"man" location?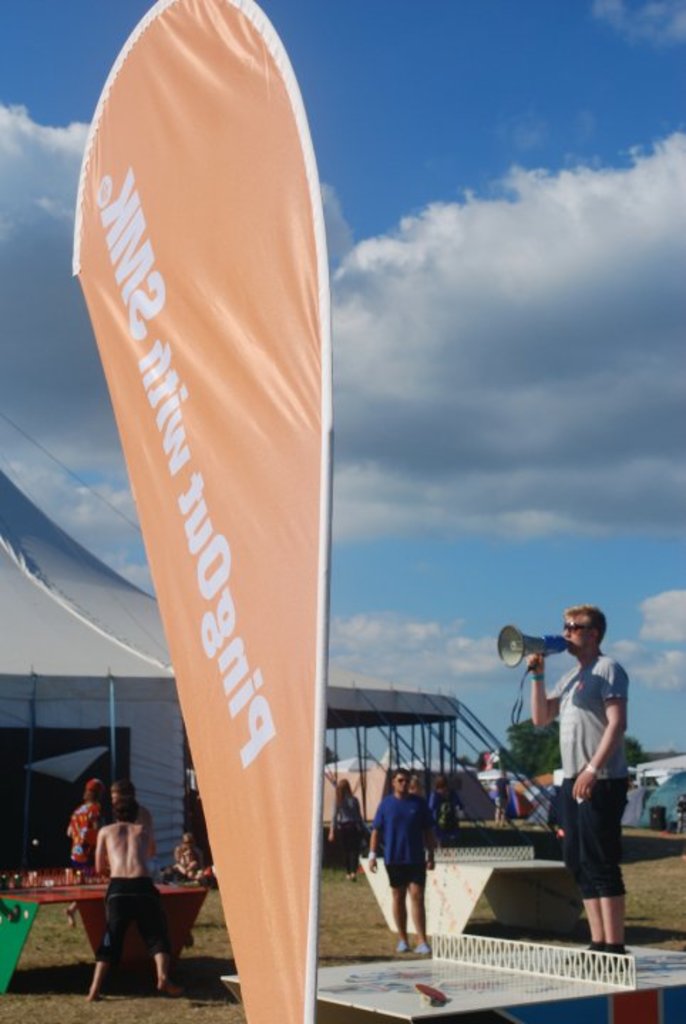
locate(367, 767, 441, 954)
